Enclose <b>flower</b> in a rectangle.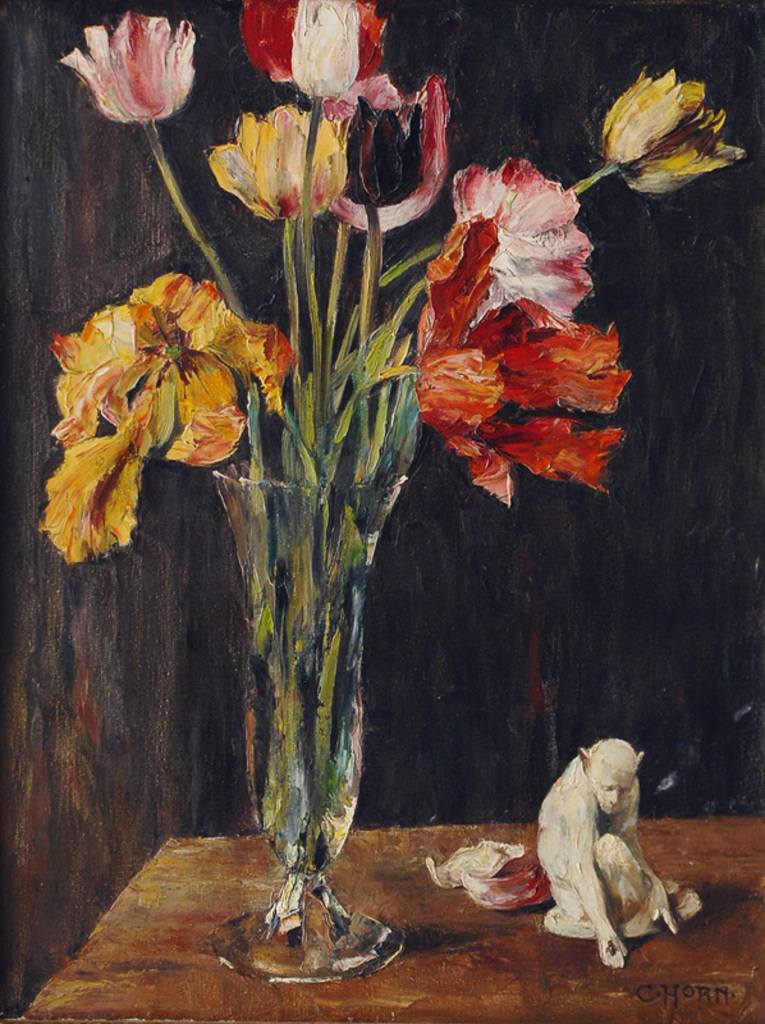
(left=61, top=8, right=201, bottom=132).
